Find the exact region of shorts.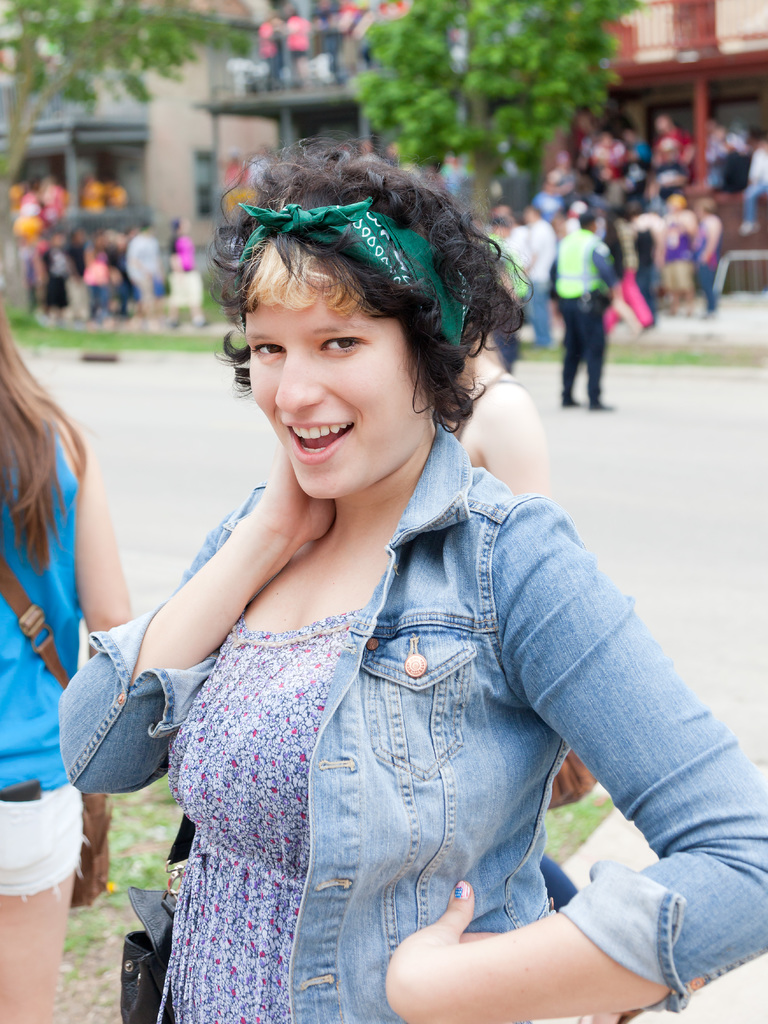
Exact region: 0 781 92 899.
